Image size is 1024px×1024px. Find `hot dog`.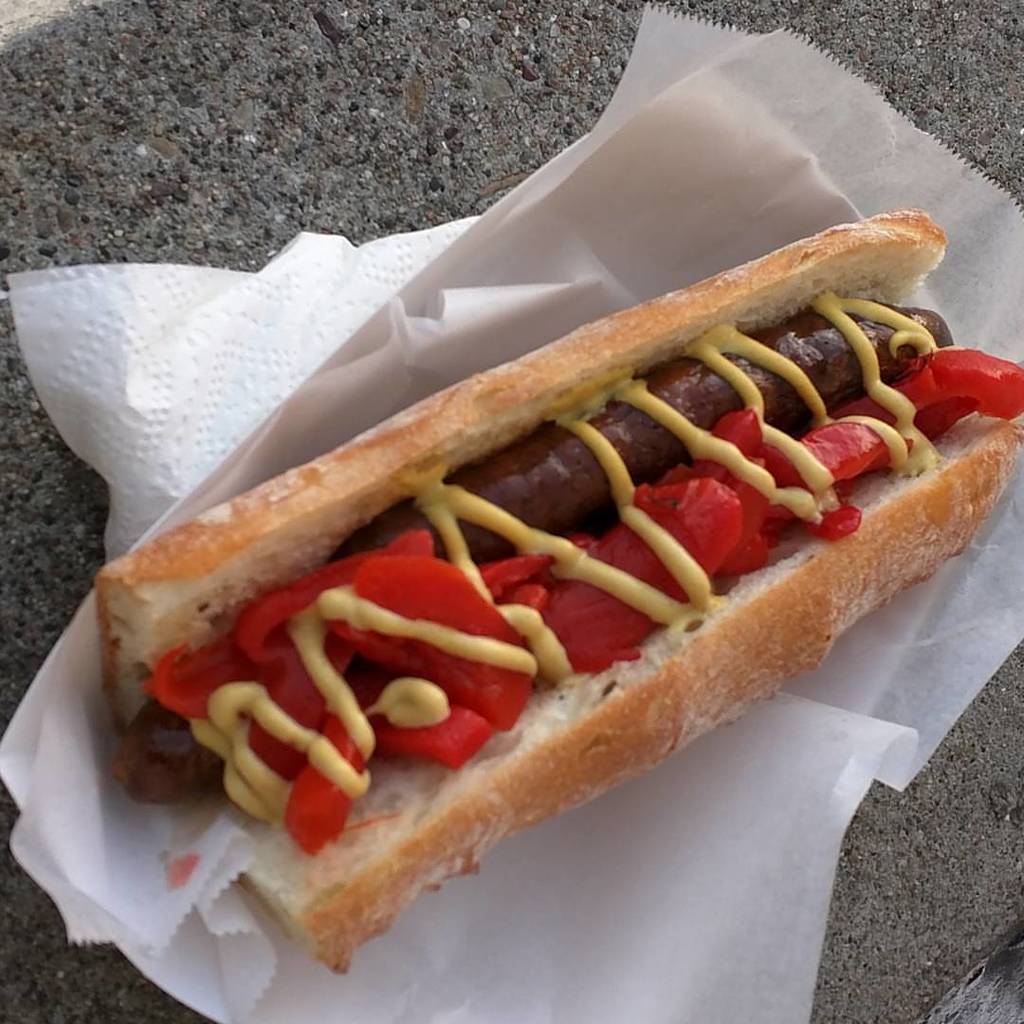
75/205/1023/971.
